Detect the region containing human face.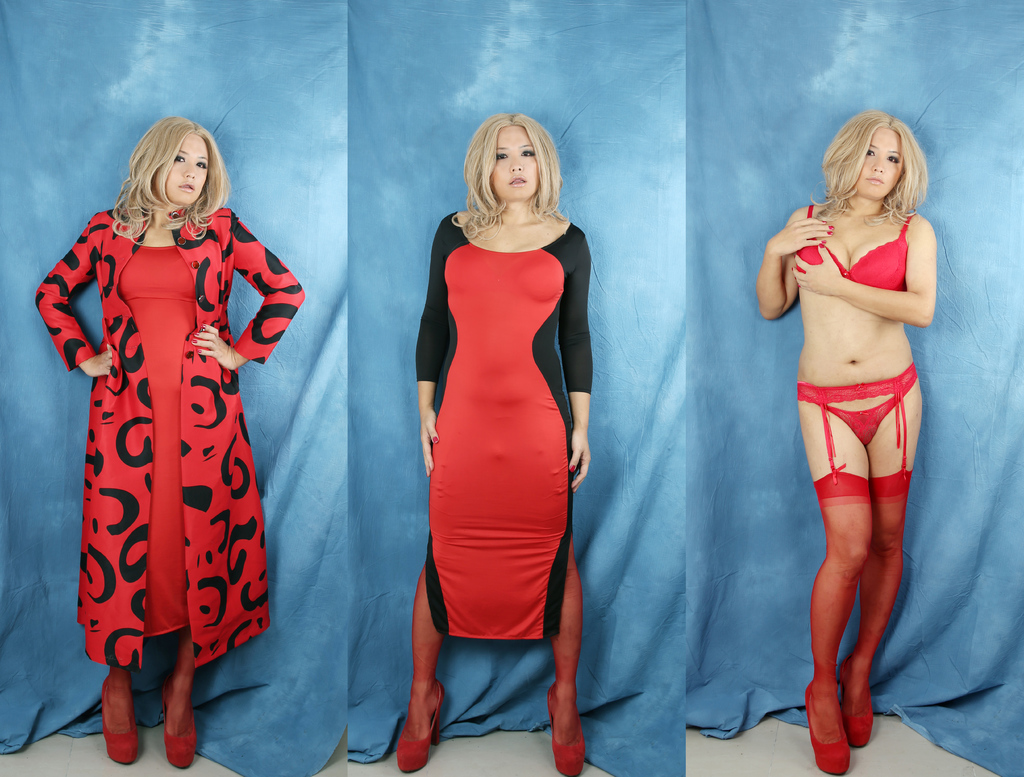
box=[488, 122, 541, 201].
